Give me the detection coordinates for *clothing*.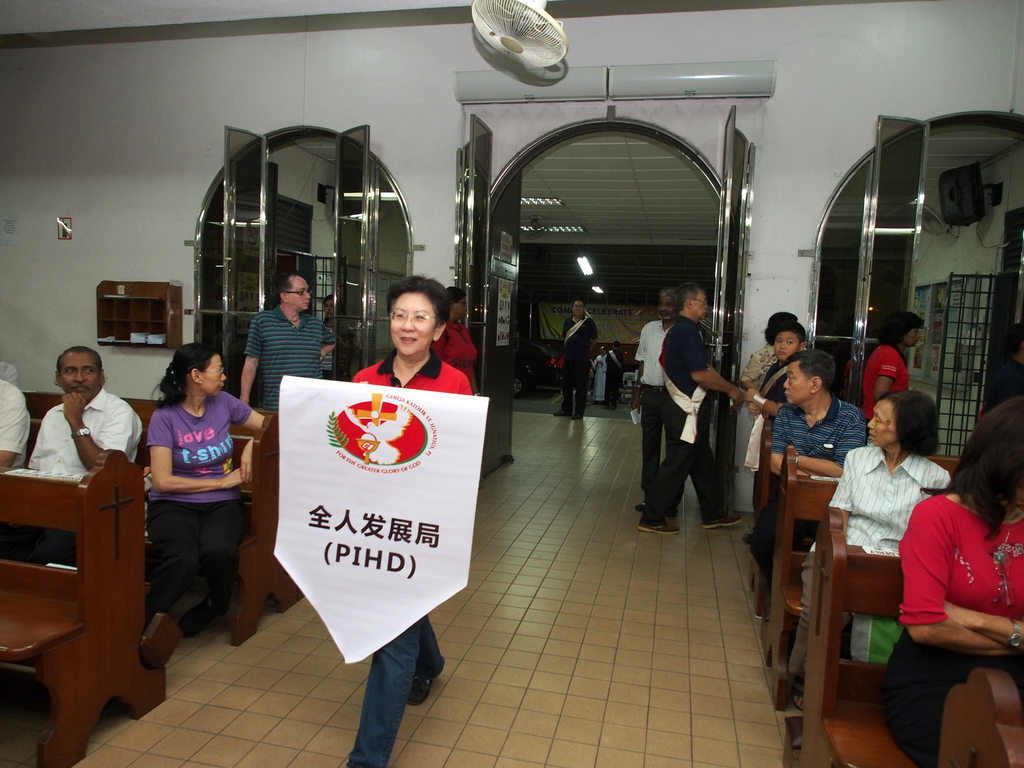
[left=640, top=316, right=730, bottom=527].
